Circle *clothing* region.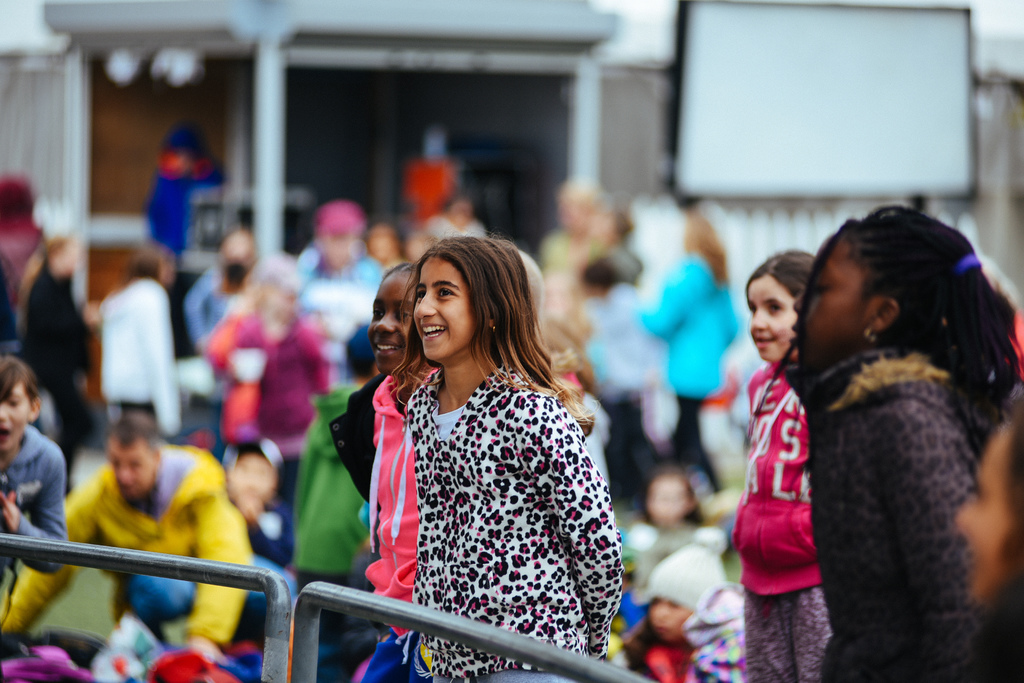
Region: Rect(586, 257, 645, 399).
